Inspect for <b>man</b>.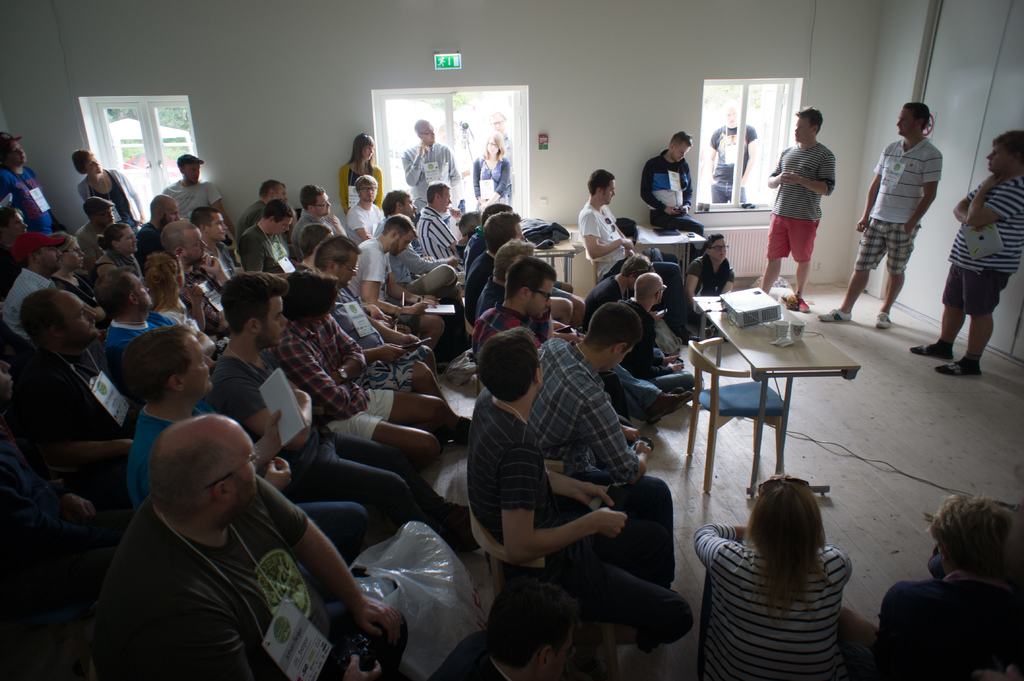
Inspection: (left=83, top=412, right=409, bottom=680).
